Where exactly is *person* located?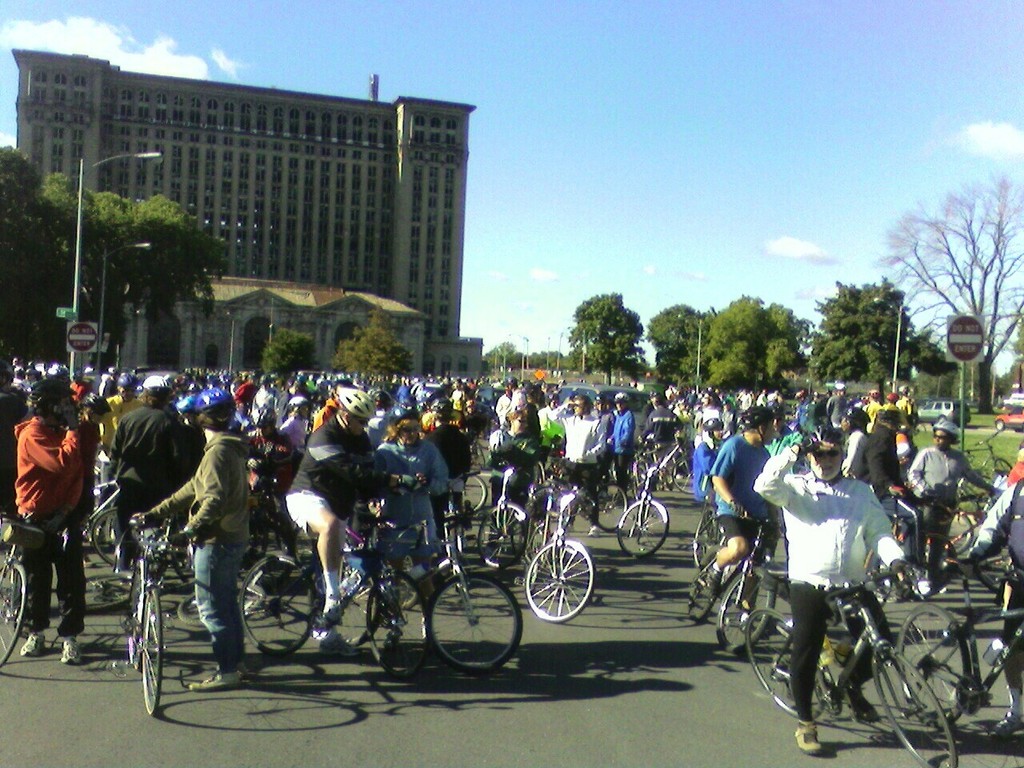
Its bounding box is bbox=[282, 399, 384, 638].
